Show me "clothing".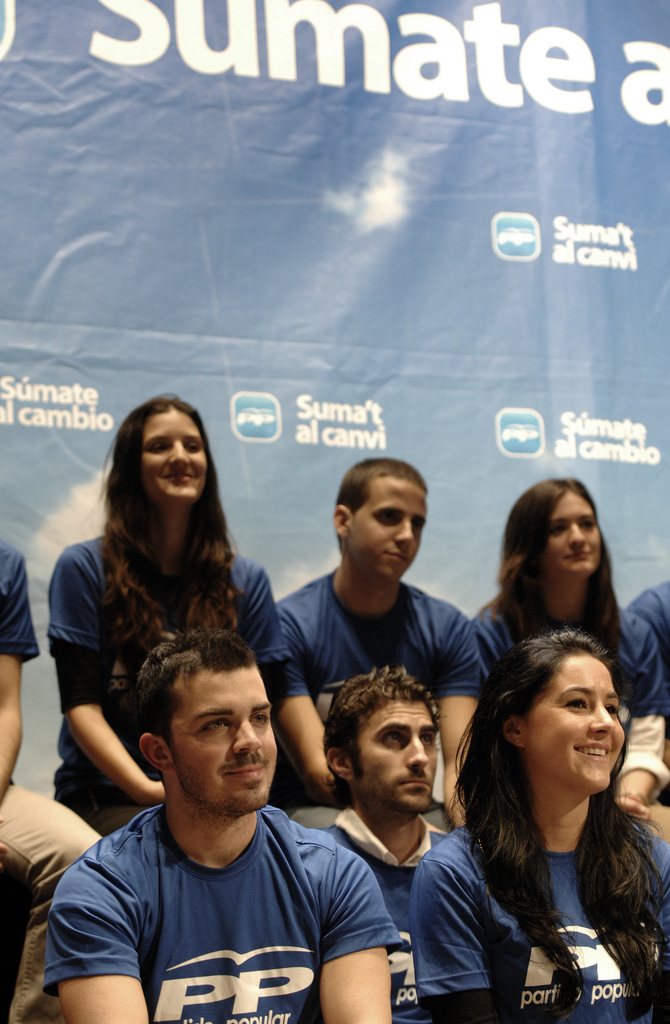
"clothing" is here: l=324, t=809, r=452, b=1022.
